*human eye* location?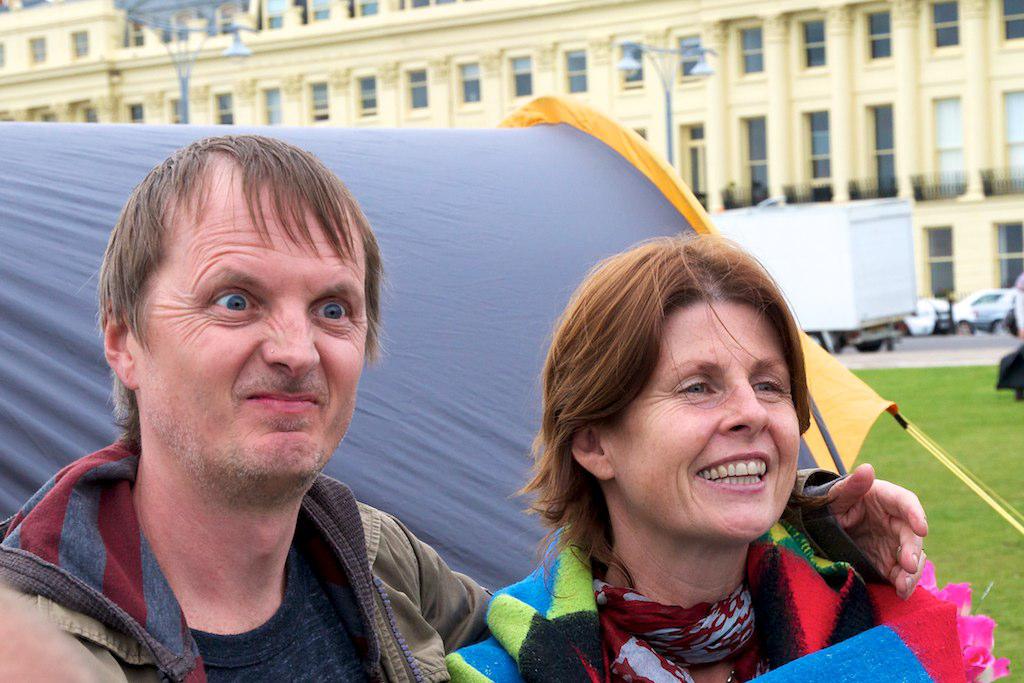
rect(204, 281, 260, 325)
